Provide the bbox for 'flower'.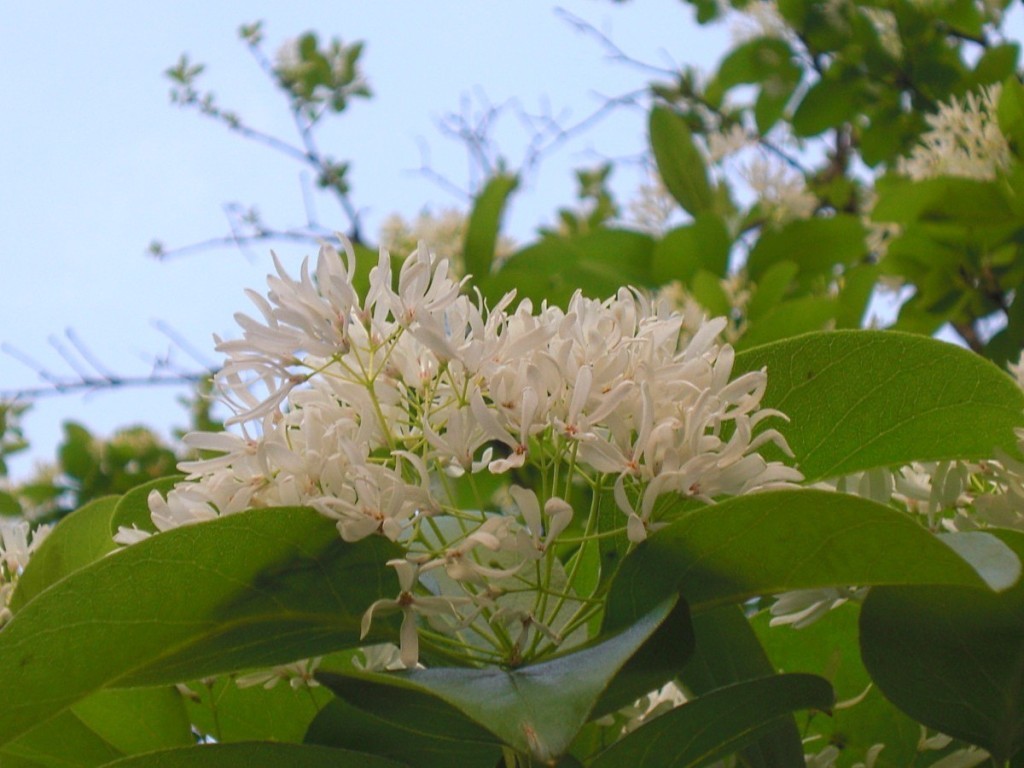
<region>235, 652, 318, 686</region>.
